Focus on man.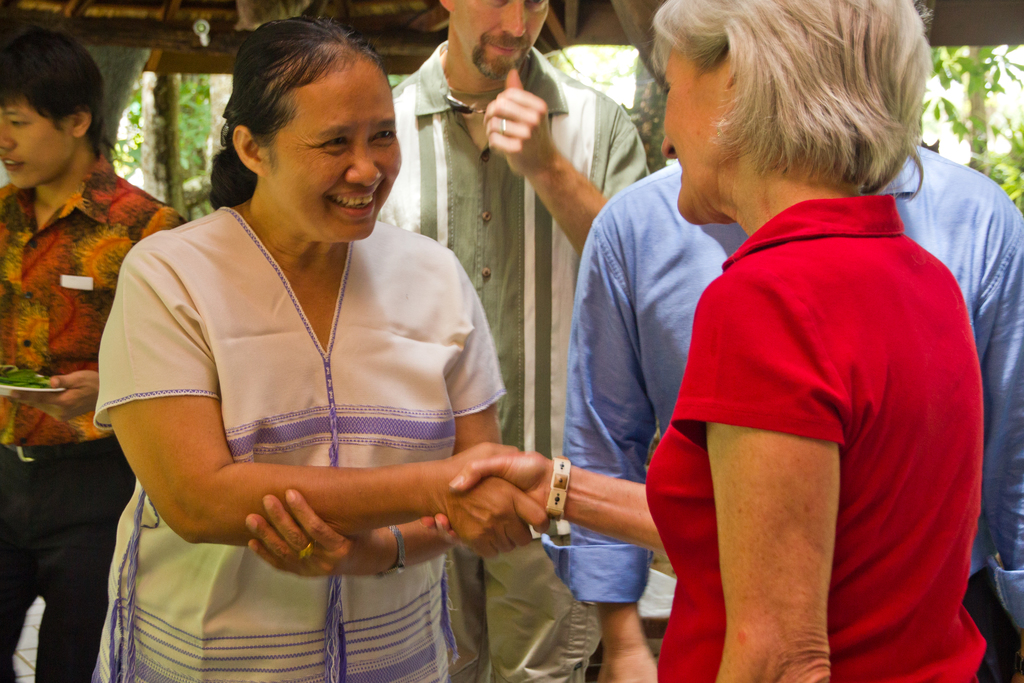
Focused at (540,138,1023,682).
